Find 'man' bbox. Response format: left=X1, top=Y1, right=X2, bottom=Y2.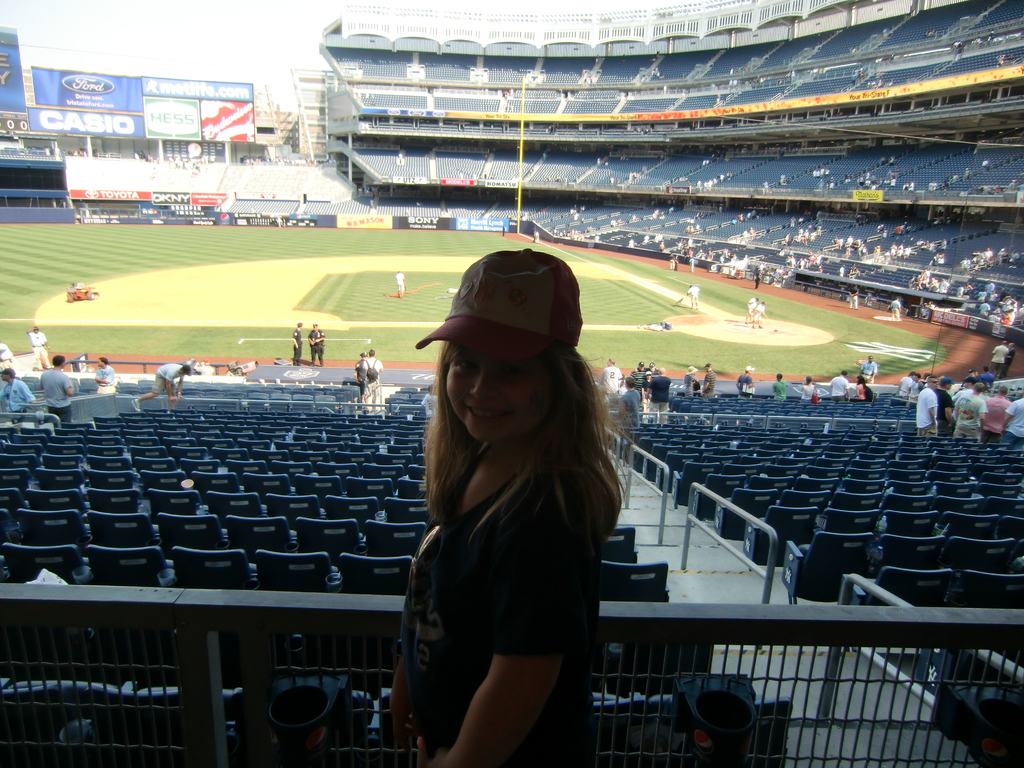
left=860, top=353, right=878, bottom=385.
